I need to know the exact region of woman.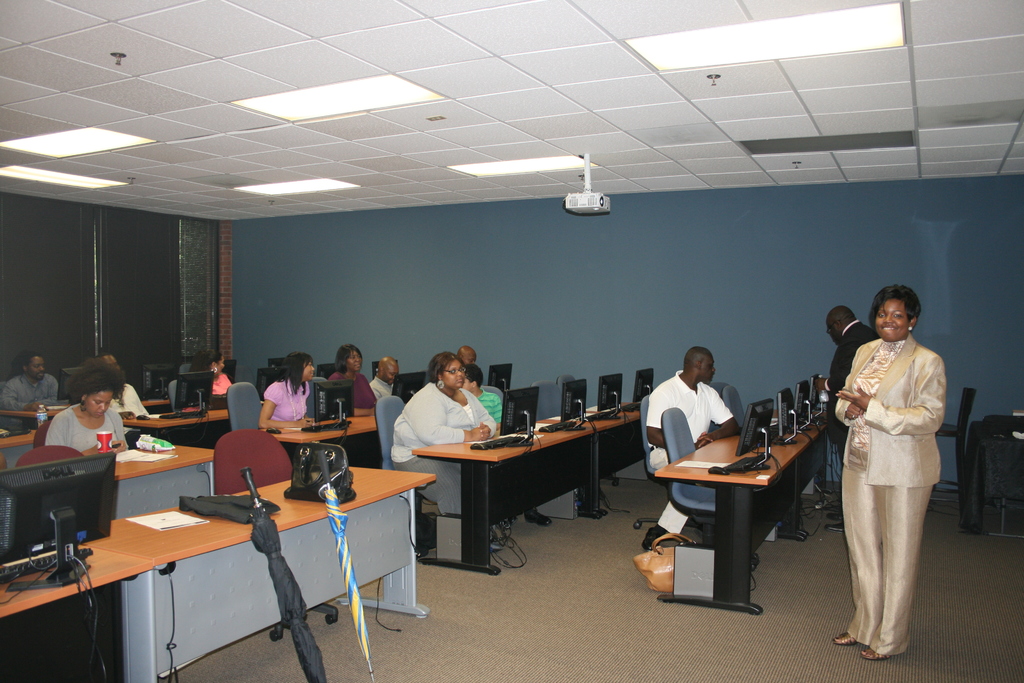
Region: box=[830, 283, 957, 668].
